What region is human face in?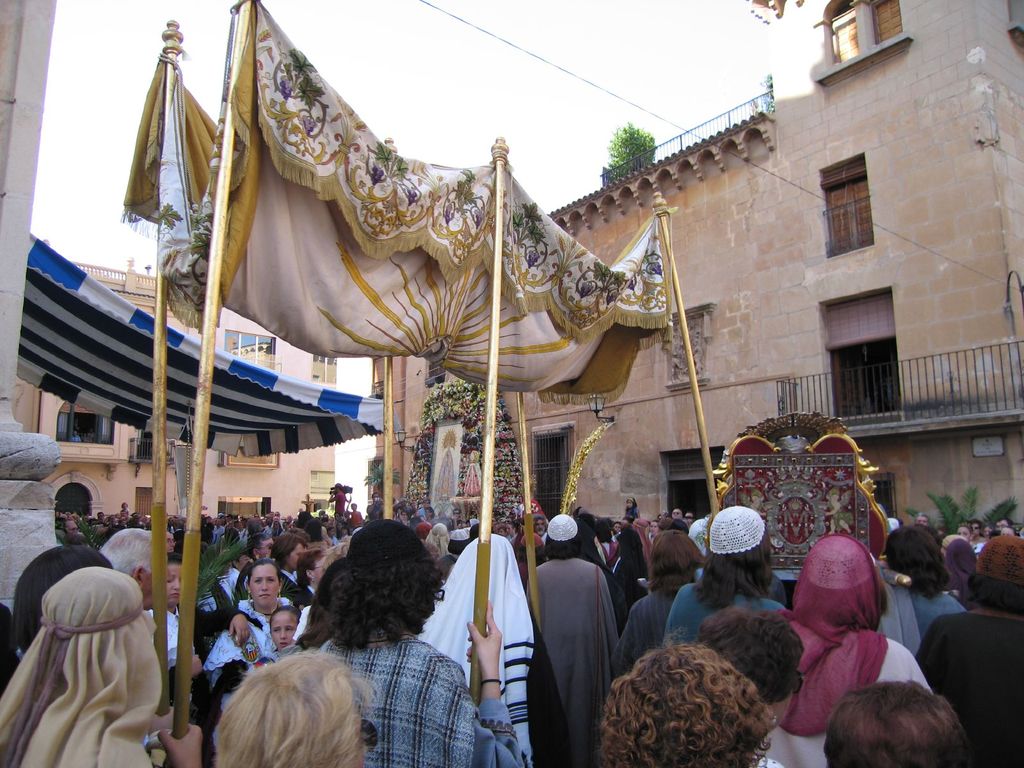
bbox=(286, 545, 307, 568).
